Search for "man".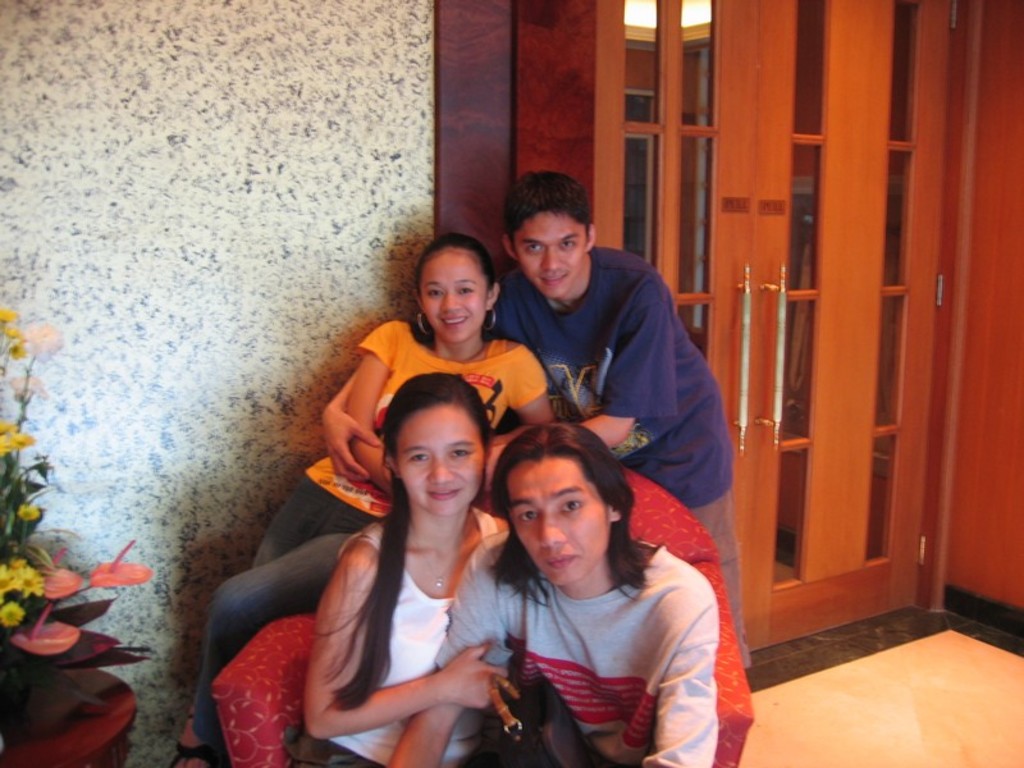
Found at <bbox>495, 165, 769, 696</bbox>.
